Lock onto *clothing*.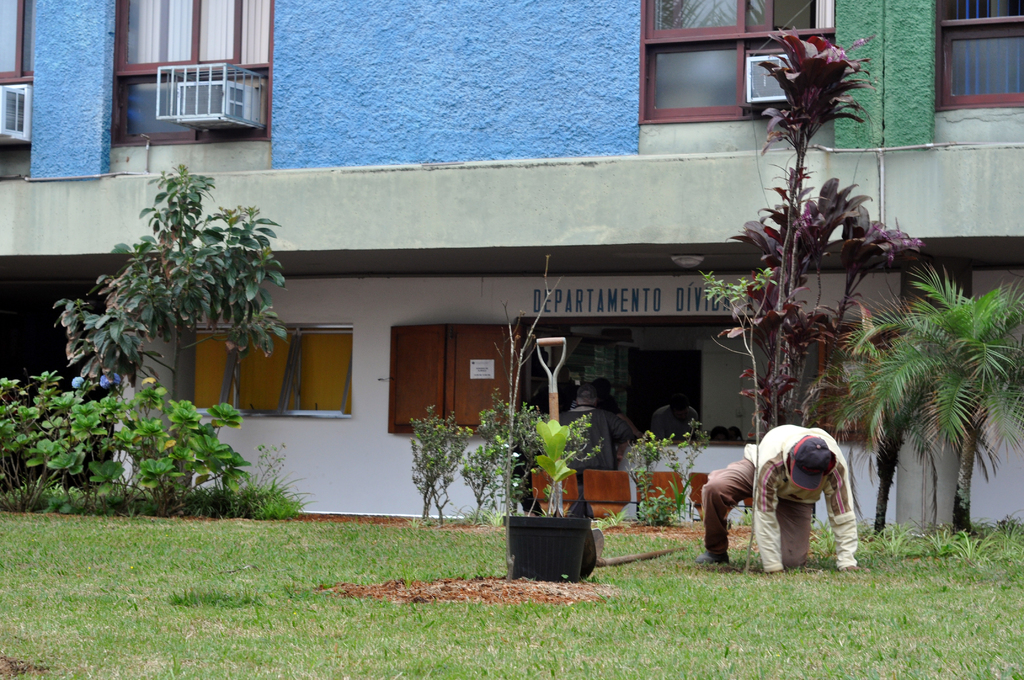
Locked: [x1=703, y1=423, x2=868, y2=576].
